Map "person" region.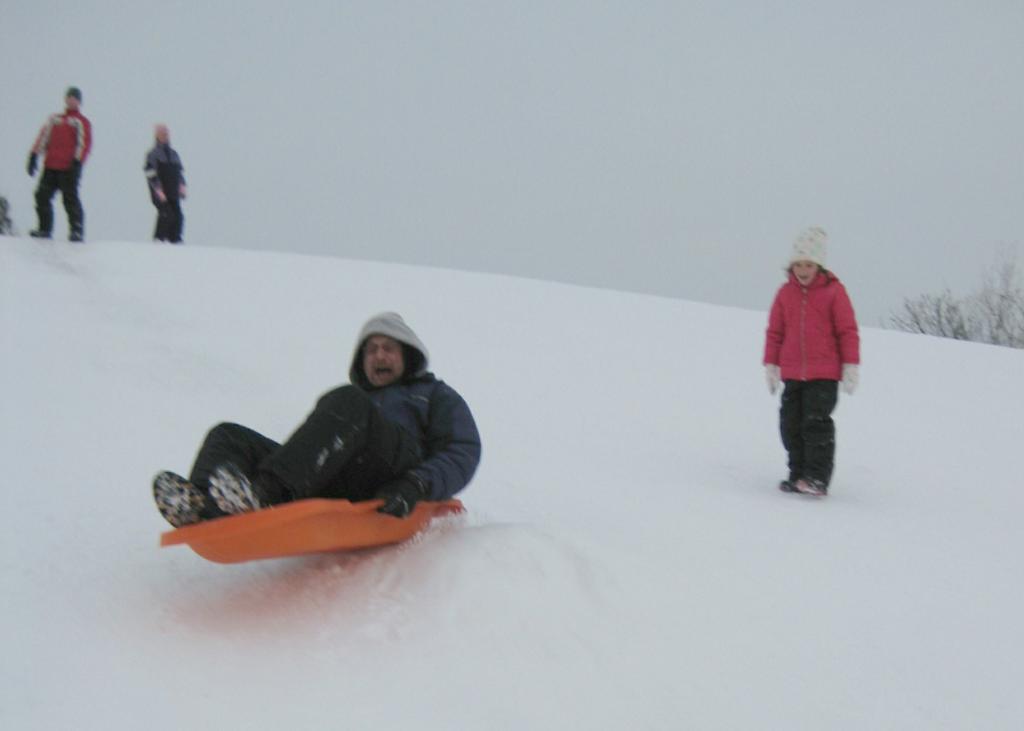
Mapped to crop(148, 307, 485, 538).
